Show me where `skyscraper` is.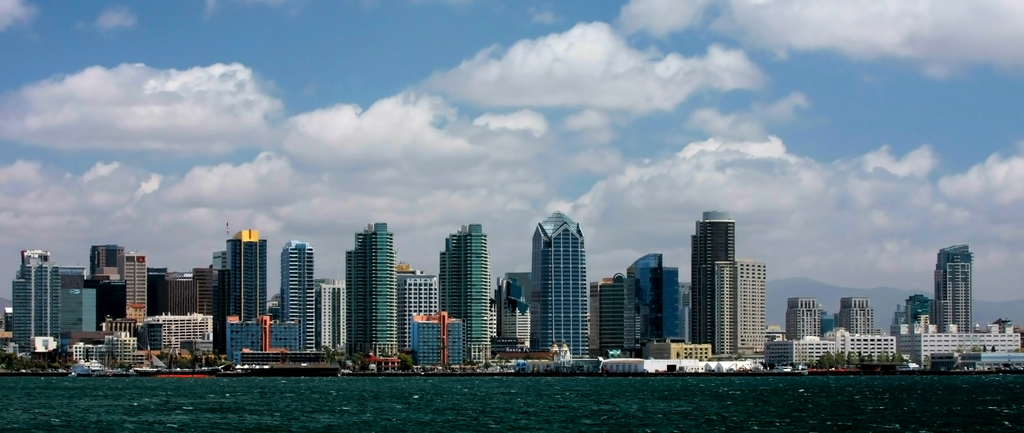
`skyscraper` is at pyautogui.locateOnScreen(220, 227, 273, 342).
